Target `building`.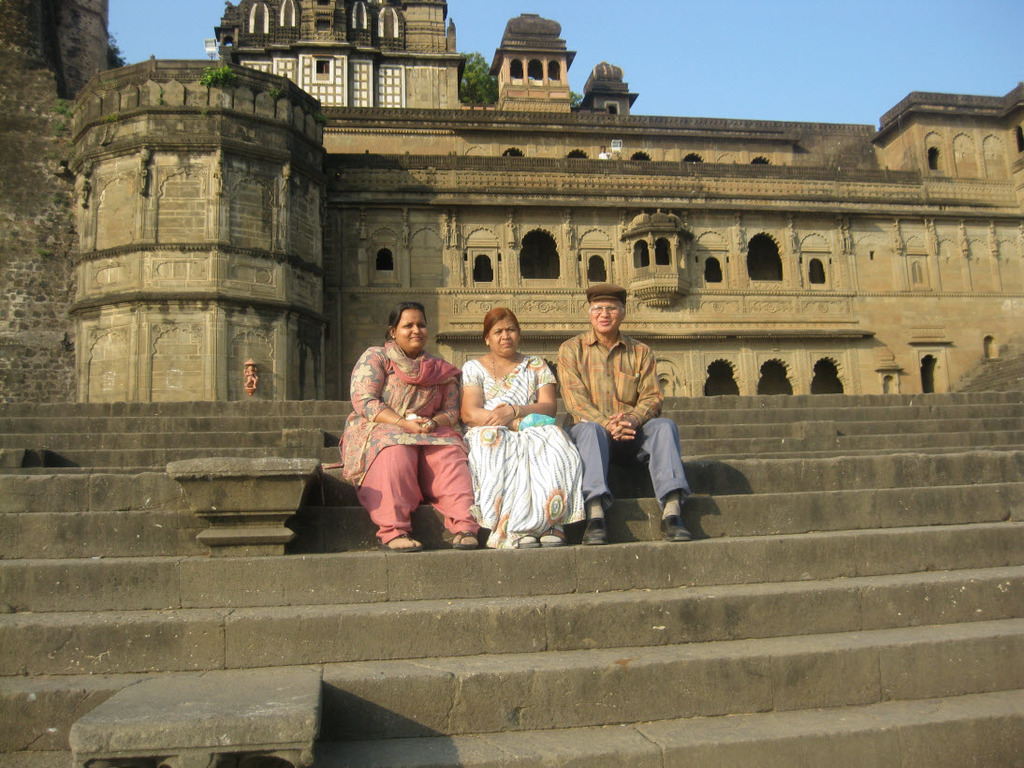
Target region: box=[0, 0, 1023, 412].
